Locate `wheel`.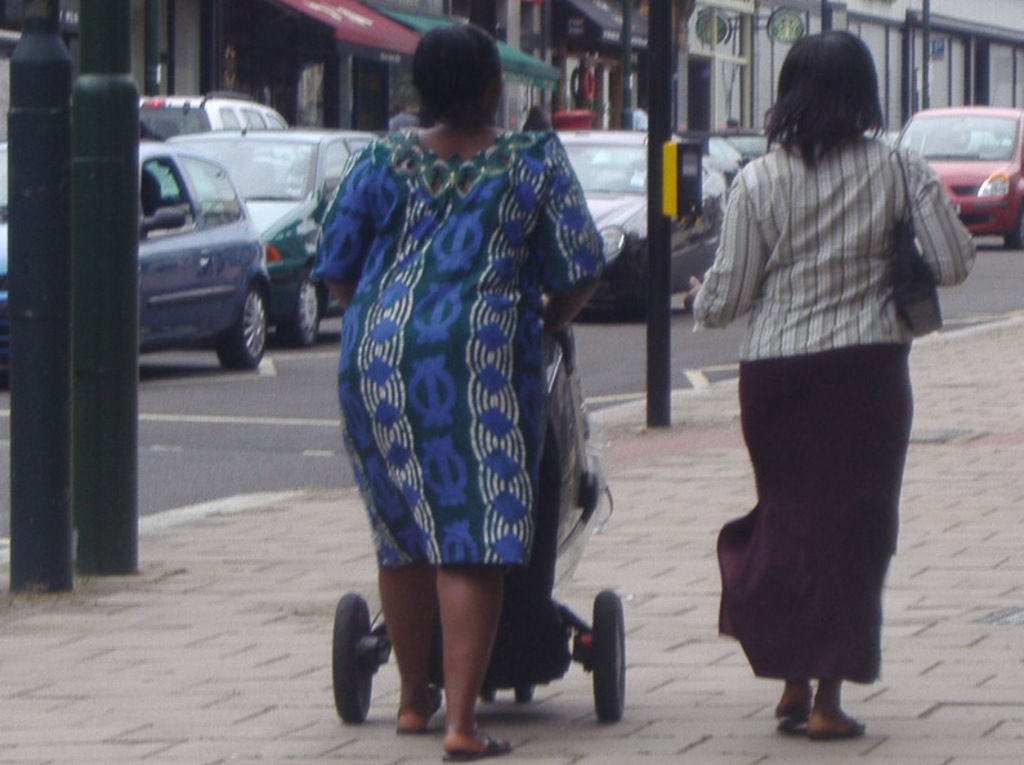
Bounding box: detection(270, 264, 318, 346).
